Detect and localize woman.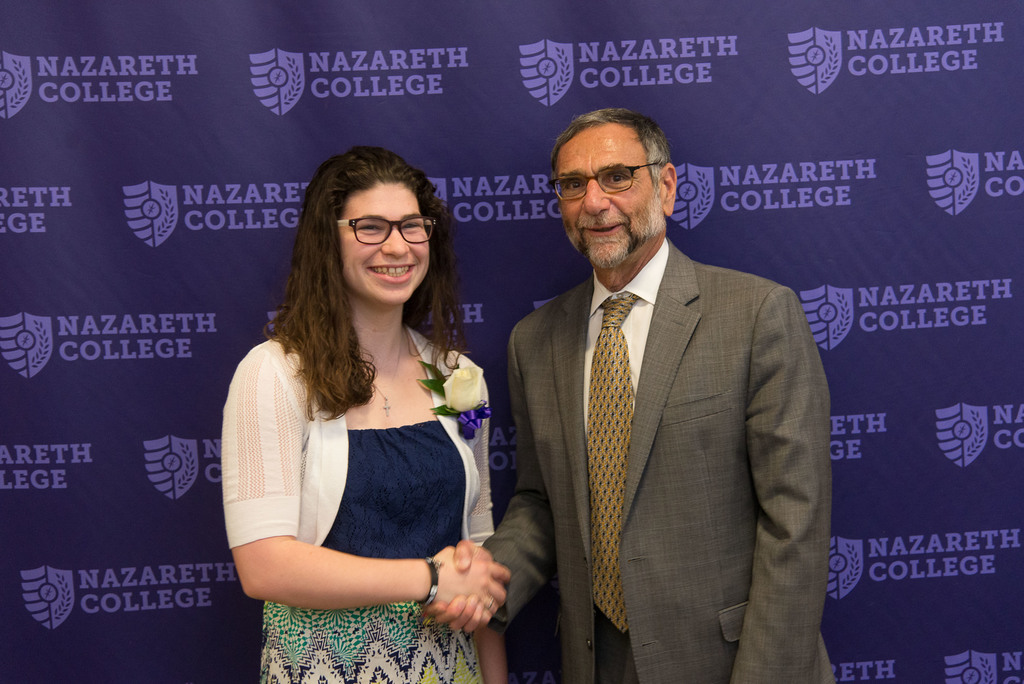
Localized at (x1=214, y1=116, x2=516, y2=683).
